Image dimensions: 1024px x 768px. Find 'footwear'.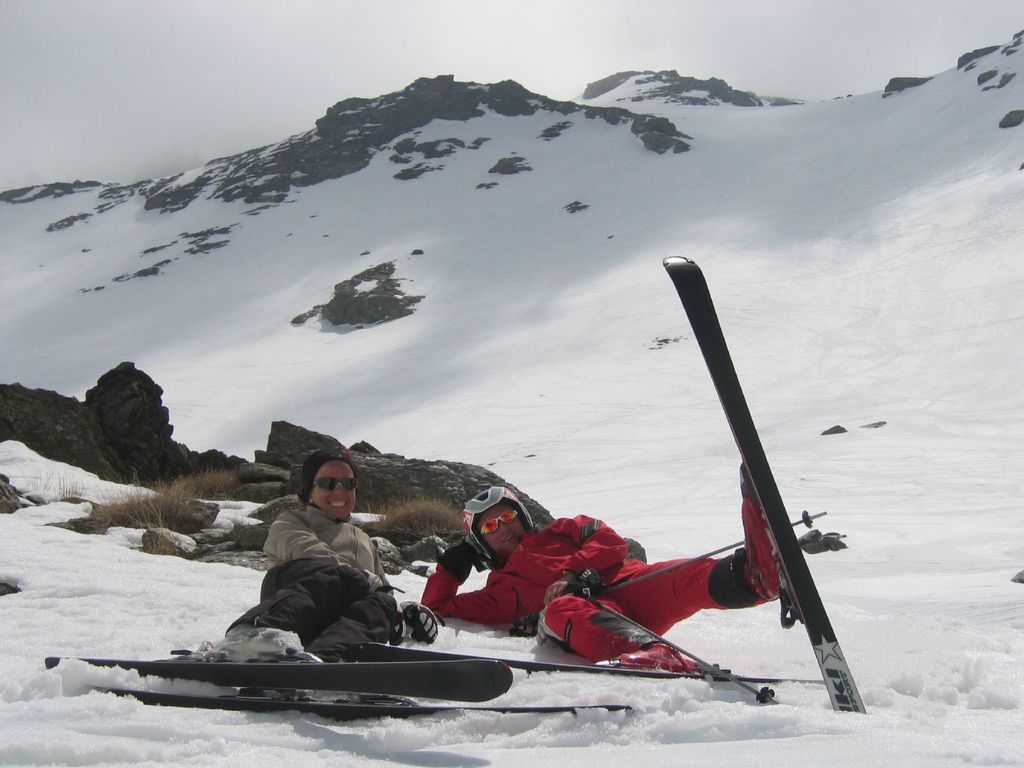
(x1=743, y1=498, x2=775, y2=600).
